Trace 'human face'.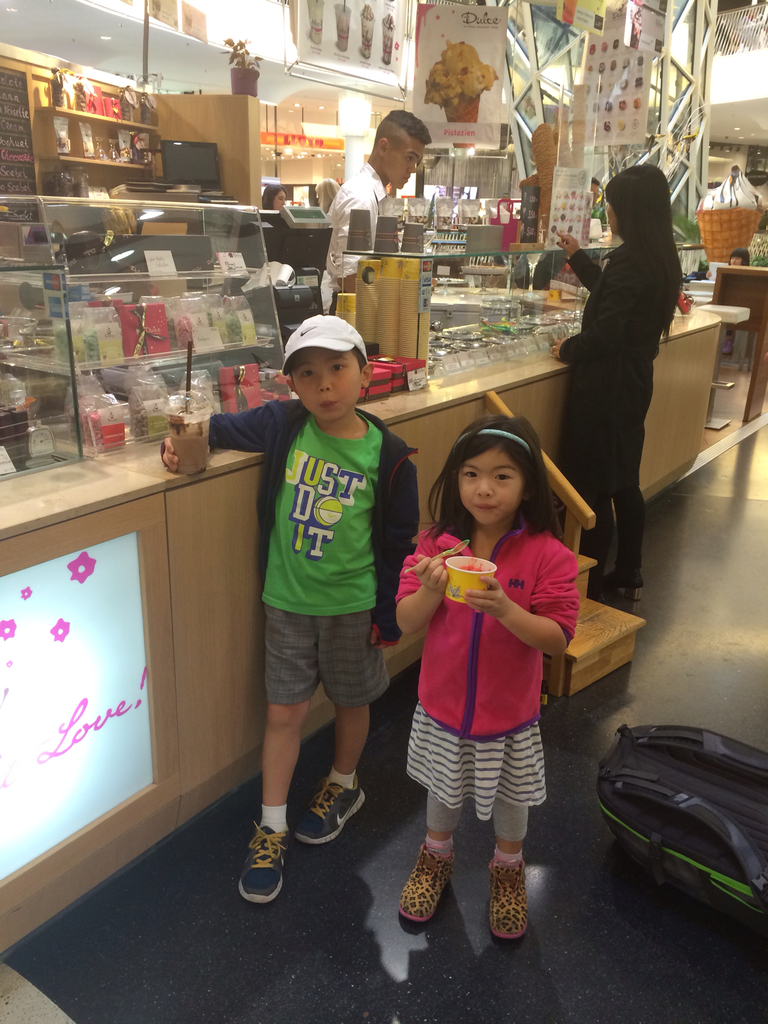
Traced to crop(388, 148, 427, 192).
